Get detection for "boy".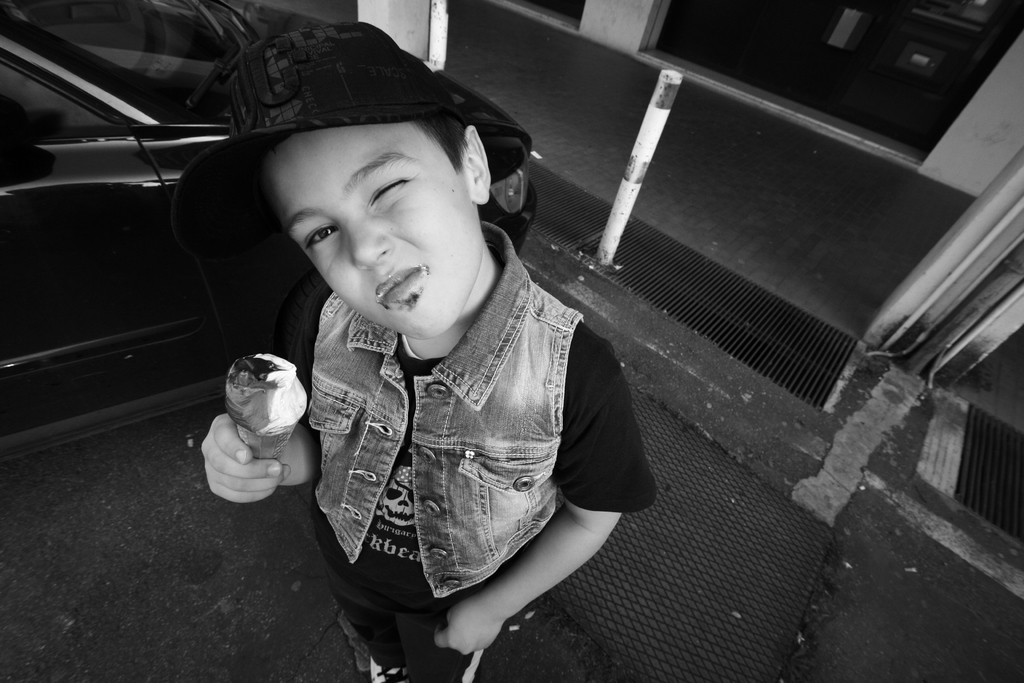
Detection: detection(168, 22, 657, 682).
